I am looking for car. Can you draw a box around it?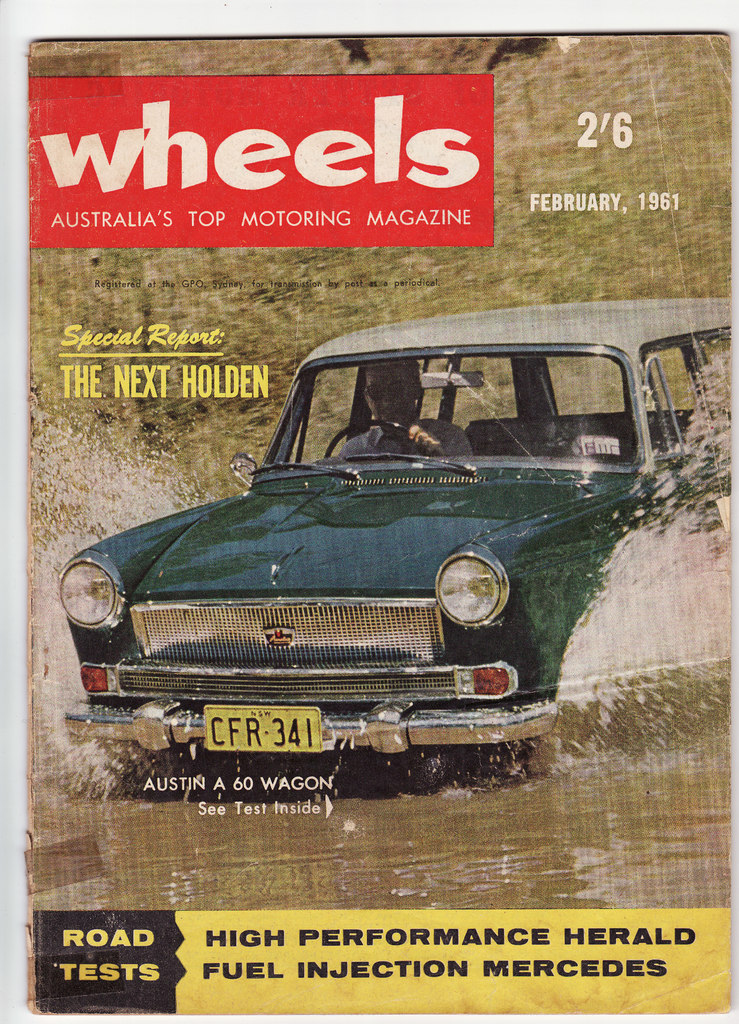
Sure, the bounding box is 51 346 699 786.
